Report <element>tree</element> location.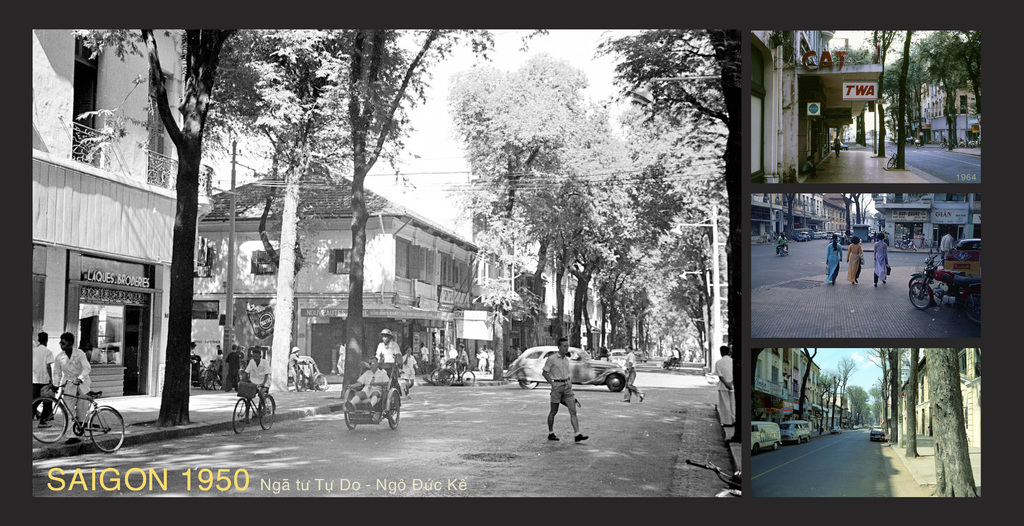
Report: 883, 345, 897, 444.
